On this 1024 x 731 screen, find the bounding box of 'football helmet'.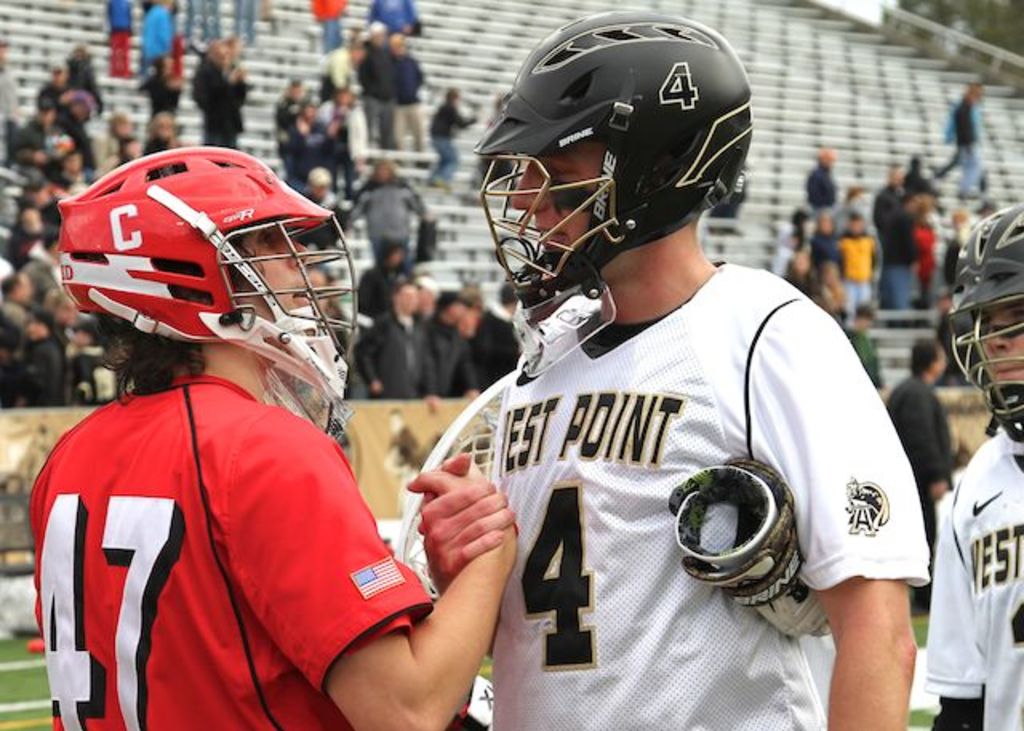
Bounding box: (x1=478, y1=8, x2=754, y2=314).
